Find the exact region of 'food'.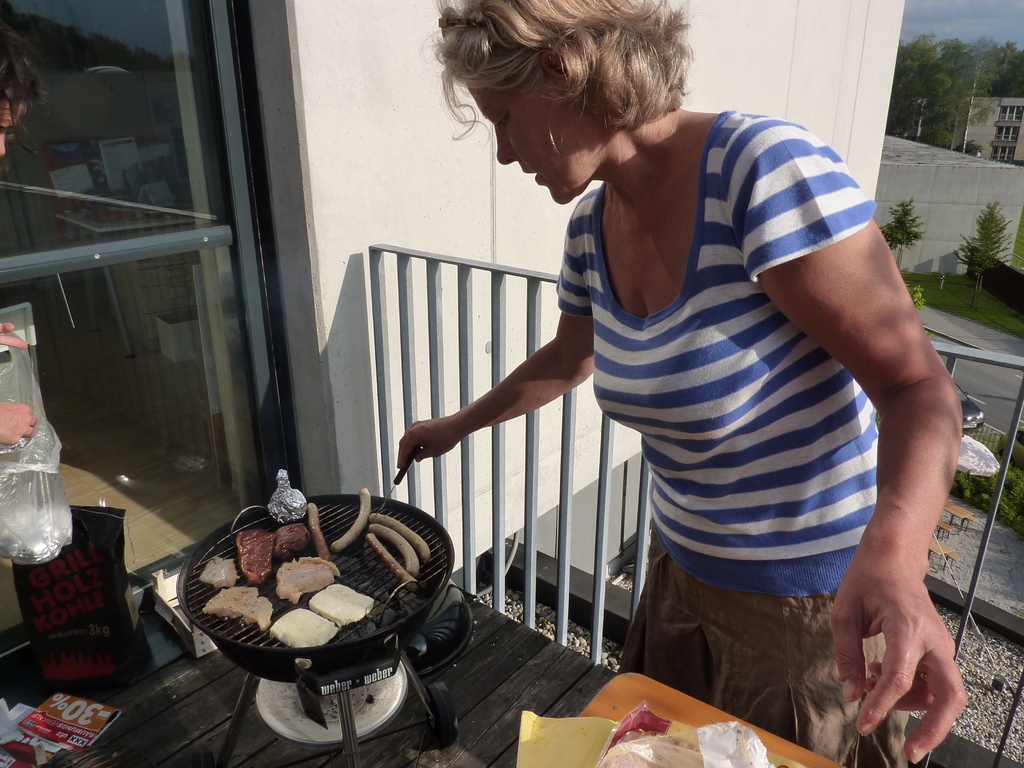
Exact region: <region>234, 531, 275, 584</region>.
